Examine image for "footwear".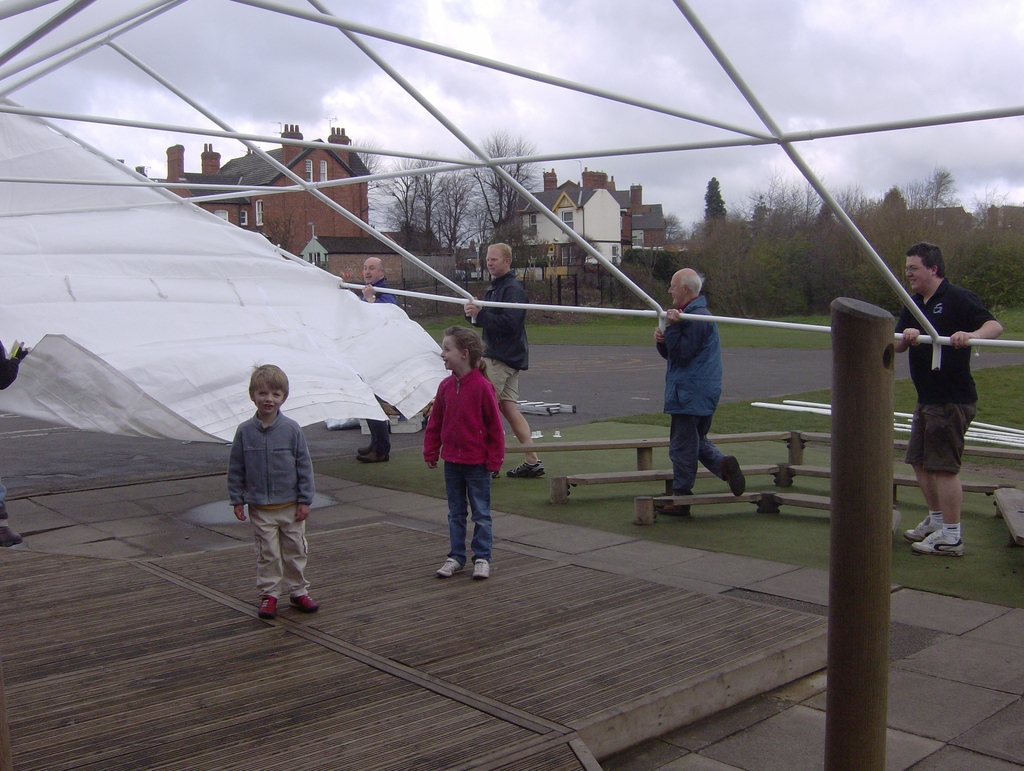
Examination result: <region>358, 446, 371, 457</region>.
